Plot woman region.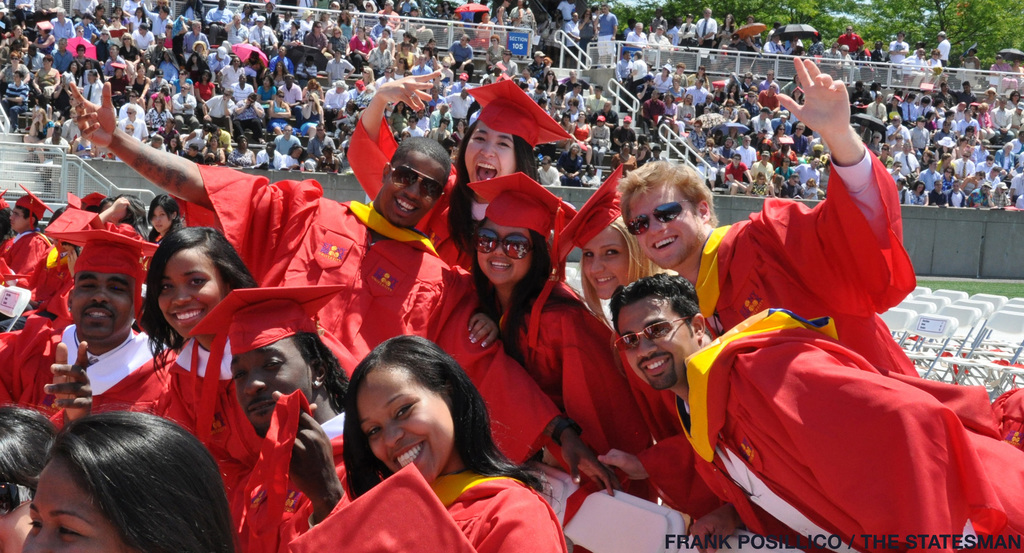
Plotted at rect(95, 193, 157, 250).
